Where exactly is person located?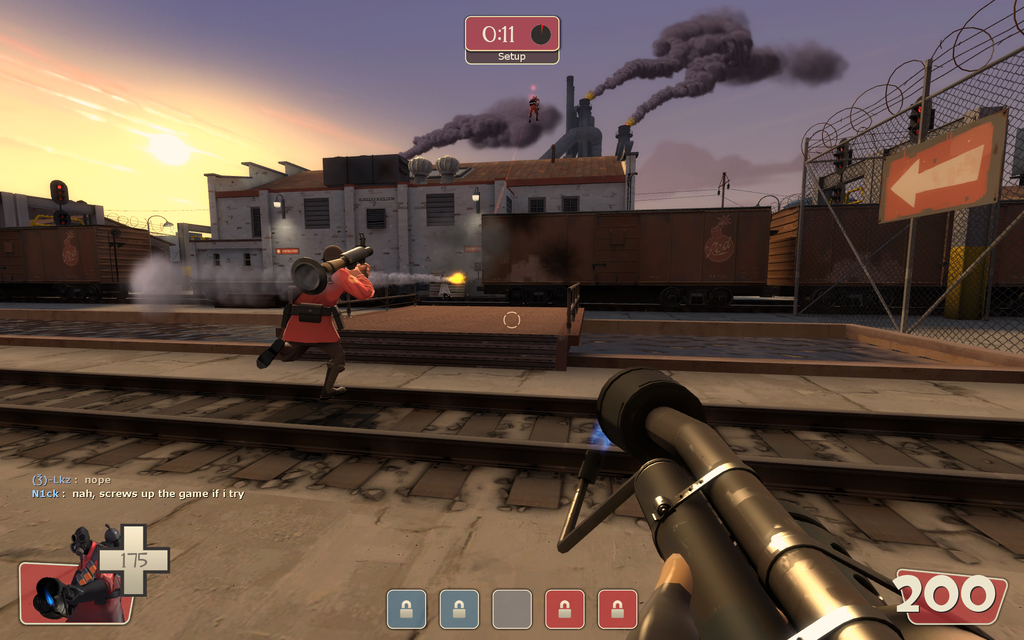
Its bounding box is [527, 96, 539, 124].
